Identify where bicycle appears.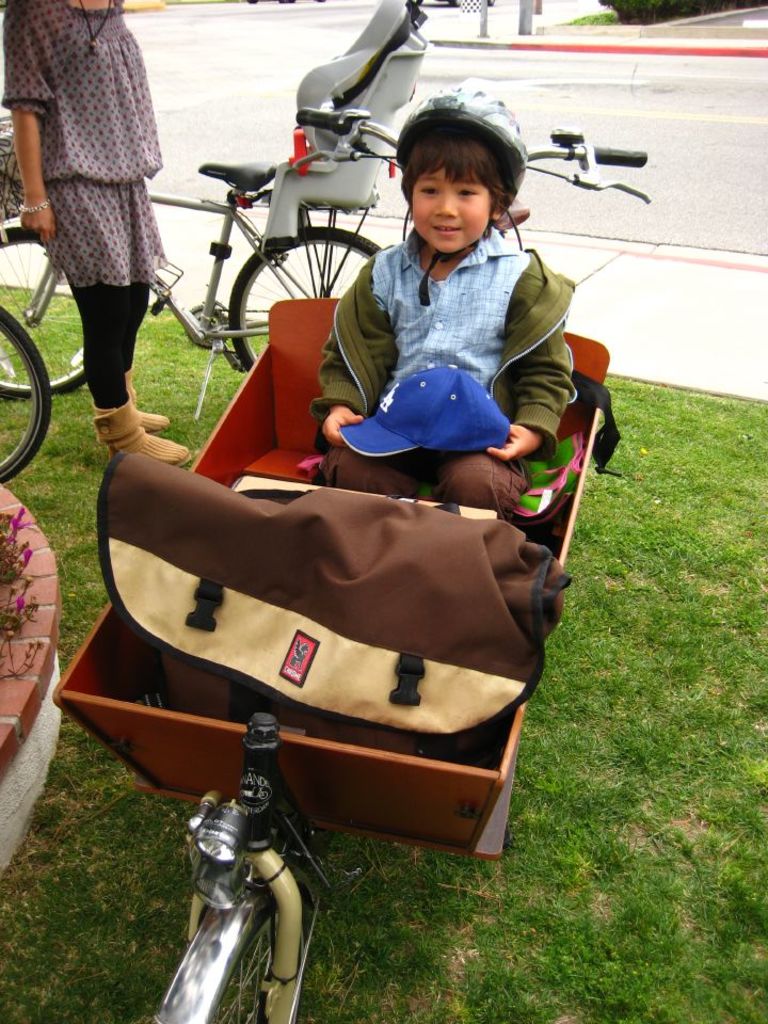
Appears at <bbox>0, 307, 50, 486</bbox>.
